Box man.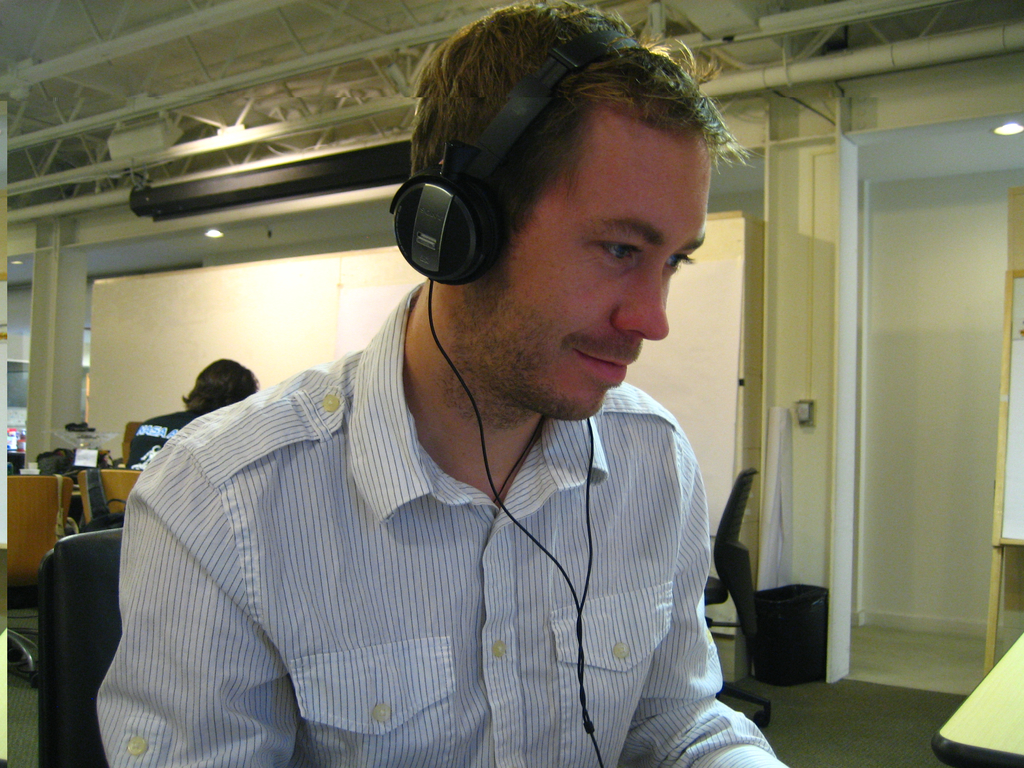
rect(129, 358, 260, 471).
